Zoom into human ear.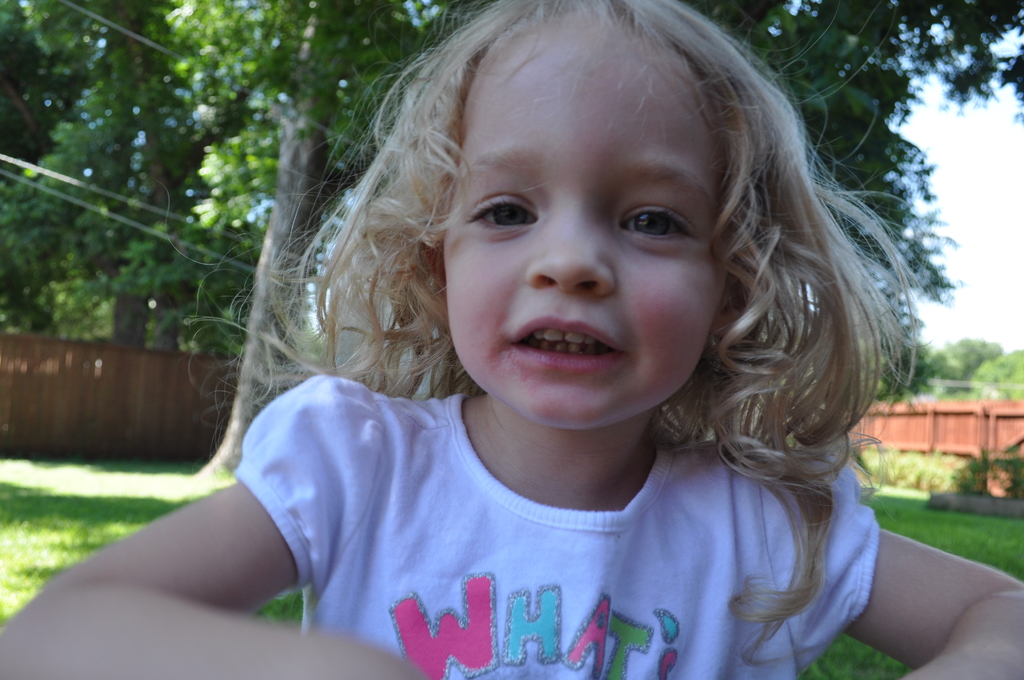
Zoom target: detection(423, 243, 451, 302).
